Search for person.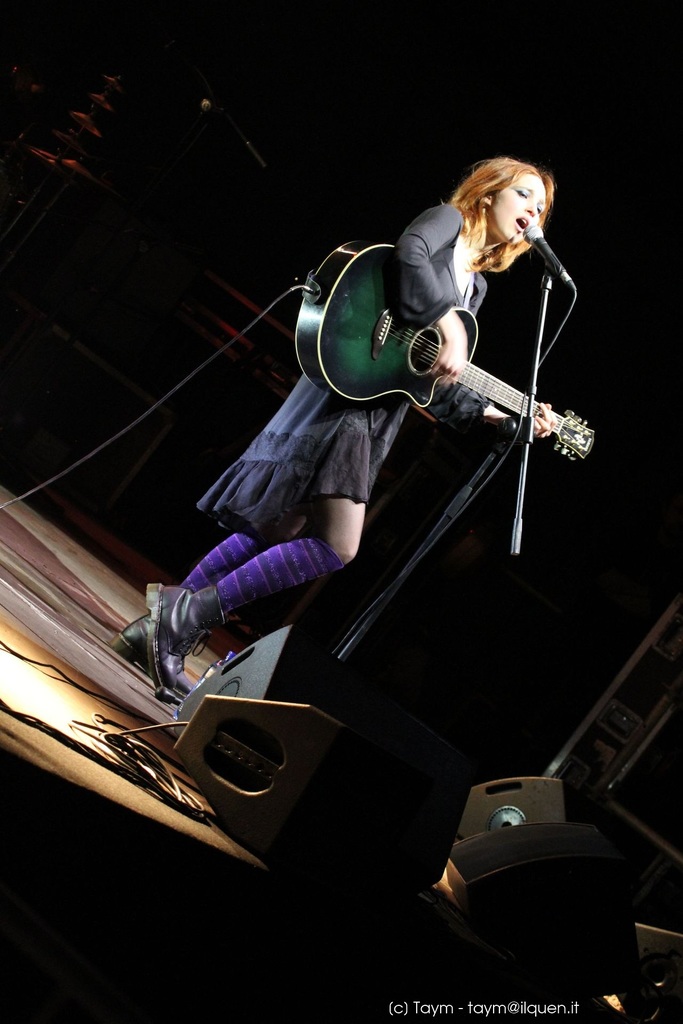
Found at (left=187, top=137, right=591, bottom=835).
